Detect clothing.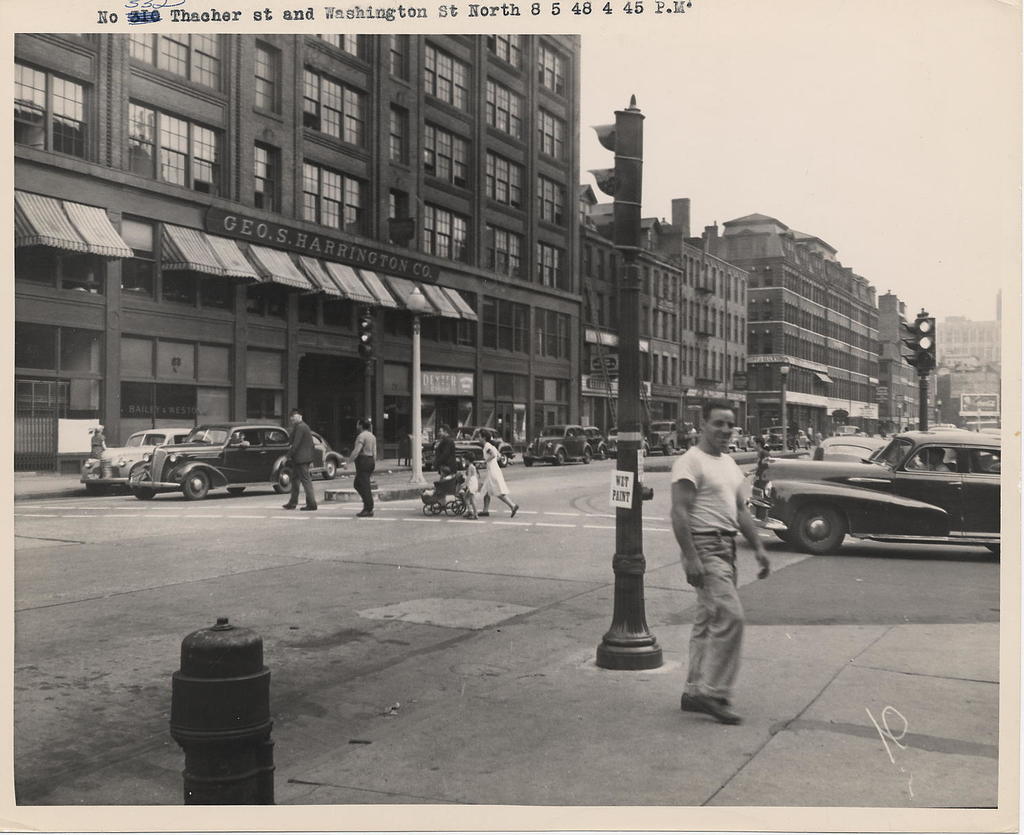
Detected at 662/412/769/695.
